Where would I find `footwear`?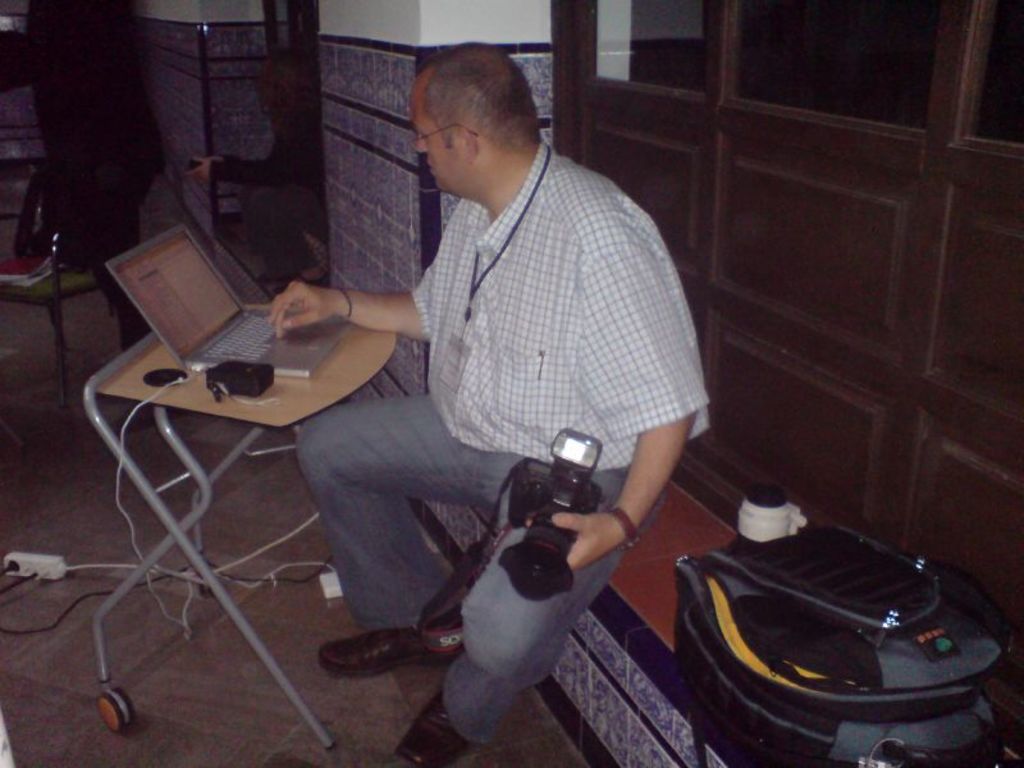
At {"left": 397, "top": 695, "right": 472, "bottom": 767}.
